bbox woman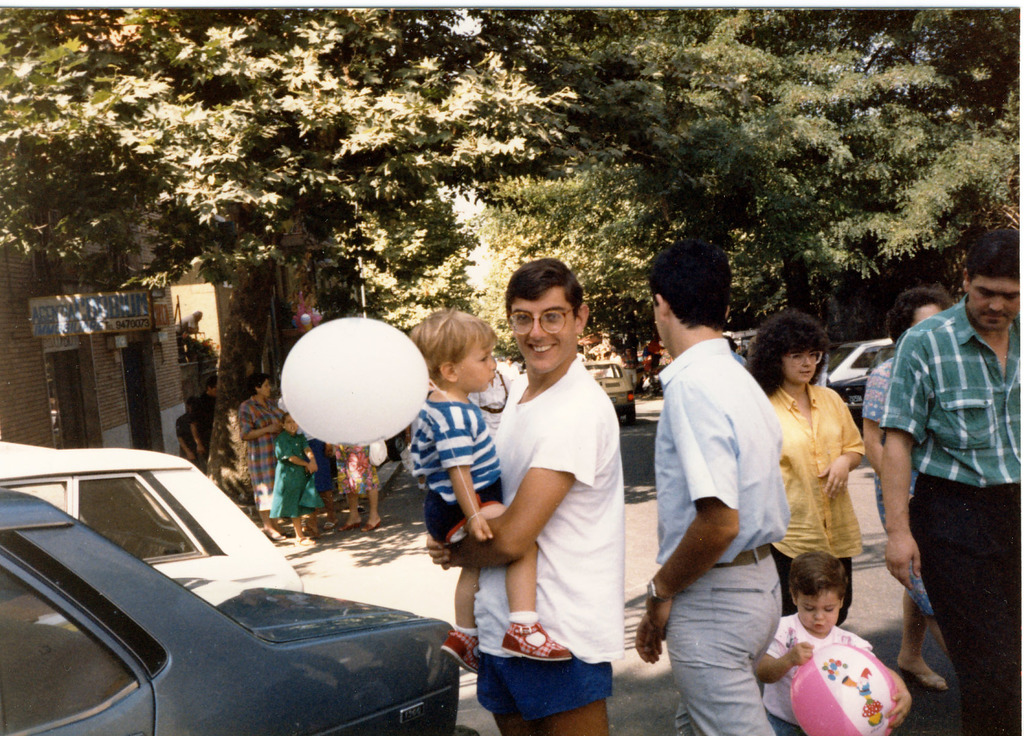
236:371:290:541
